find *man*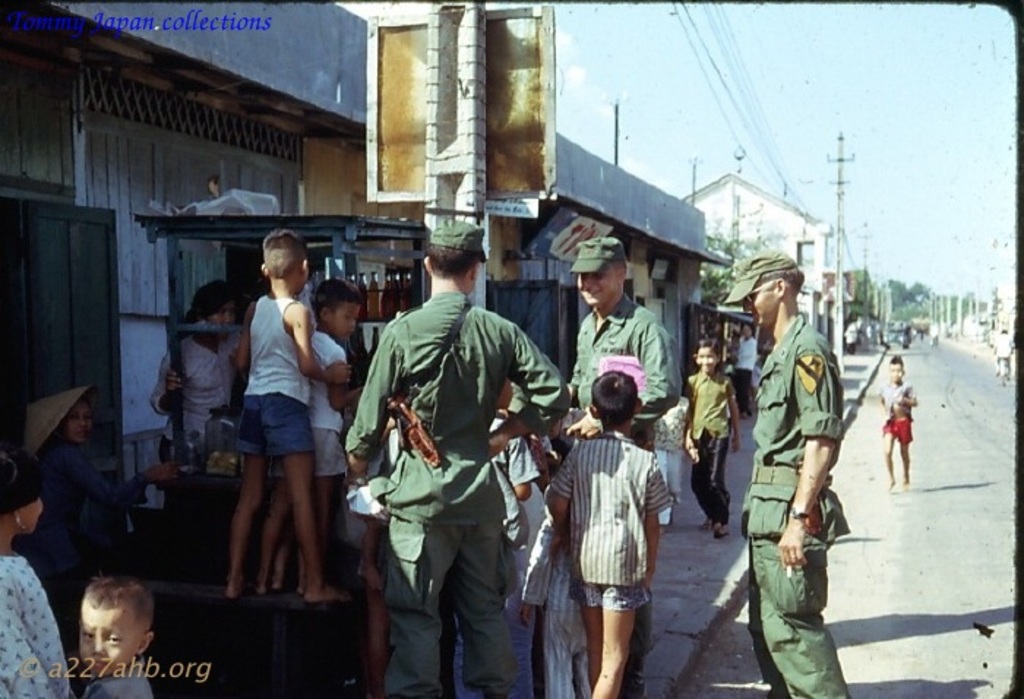
562 238 680 698
